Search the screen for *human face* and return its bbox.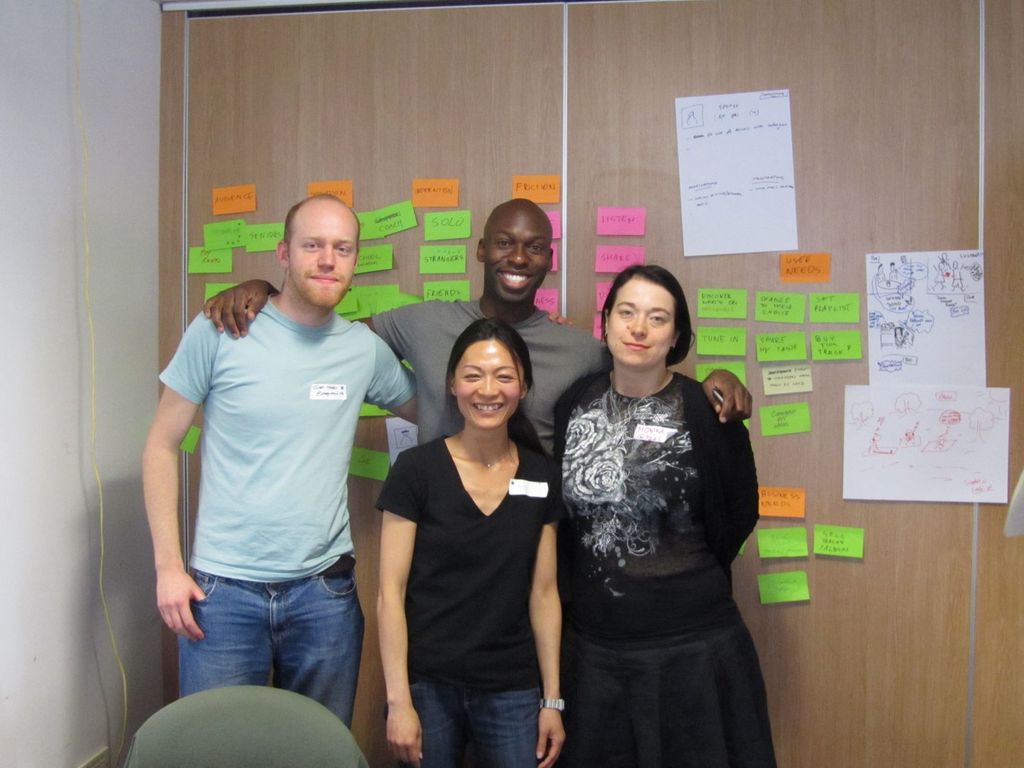
Found: select_region(607, 275, 673, 365).
